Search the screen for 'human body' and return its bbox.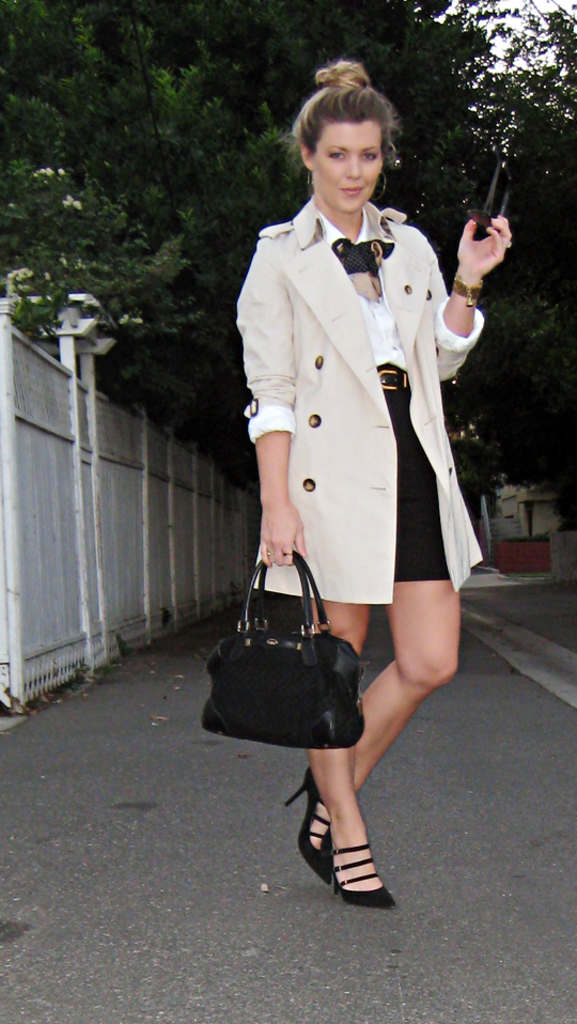
Found: bbox=(228, 13, 480, 887).
